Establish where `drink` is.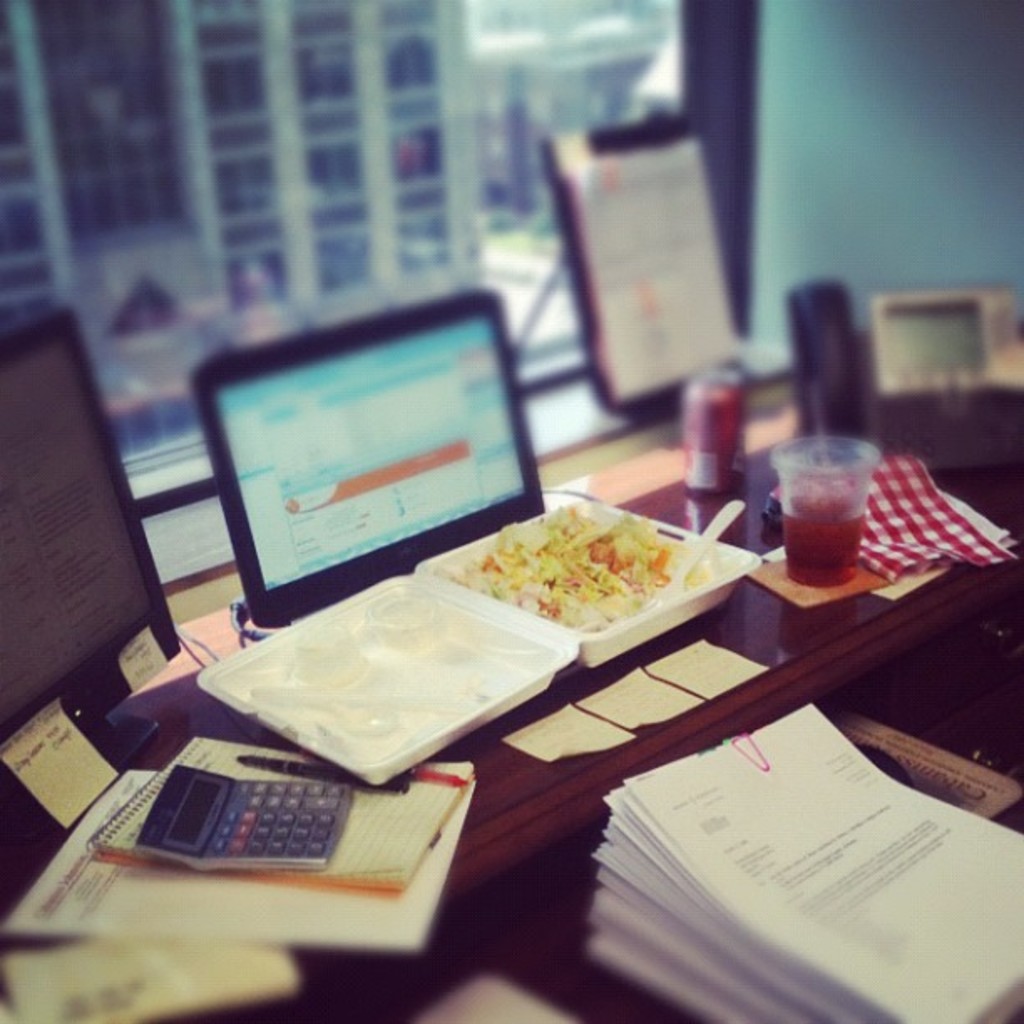
Established at [x1=780, y1=495, x2=865, y2=589].
